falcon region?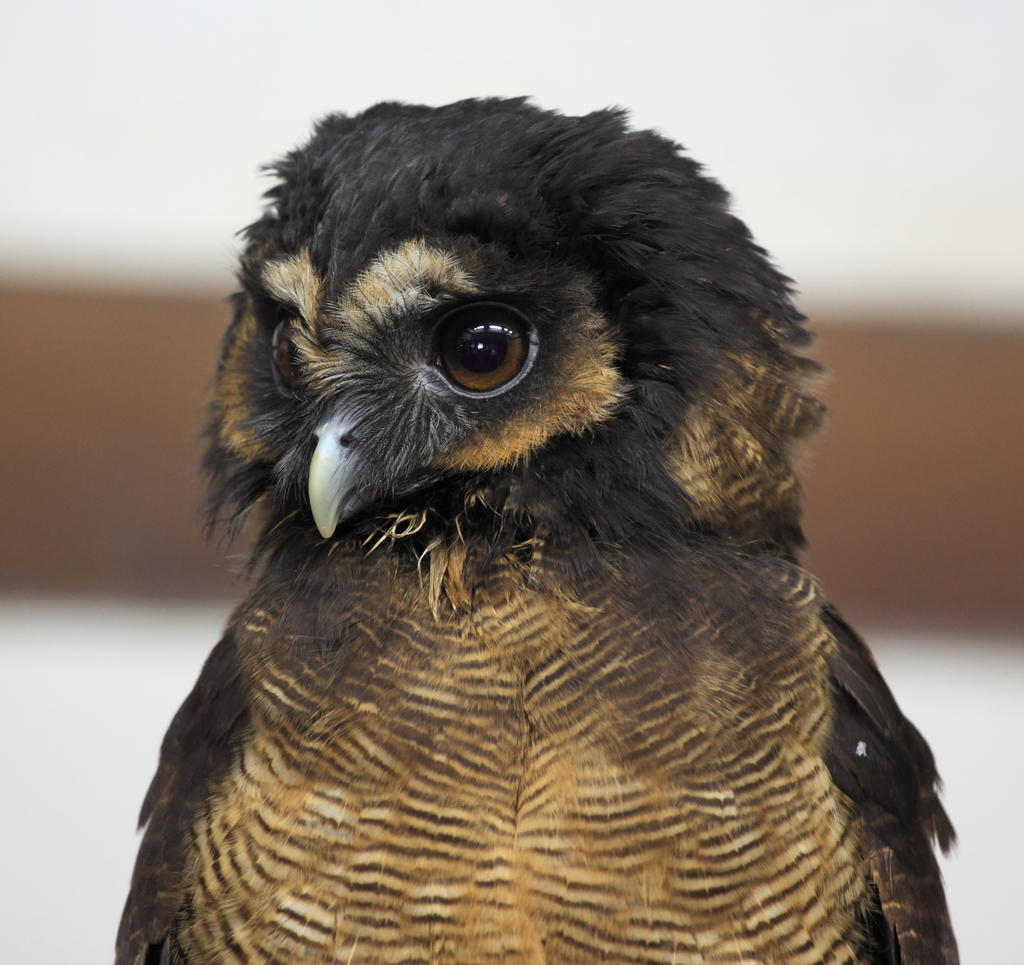
(115,94,966,964)
